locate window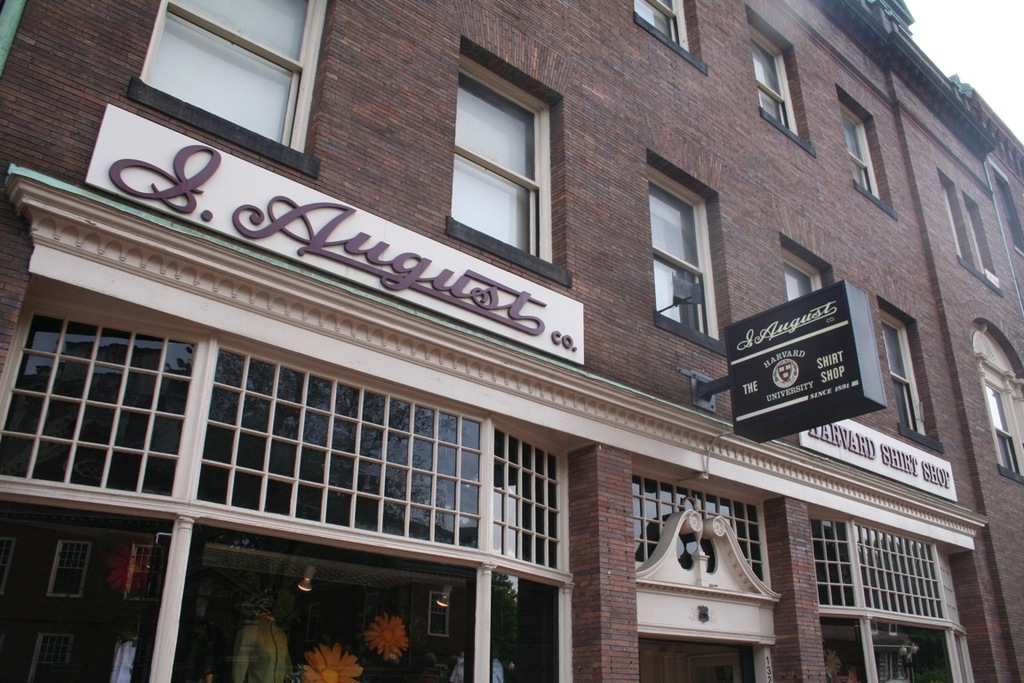
pyautogui.locateOnScreen(453, 51, 553, 258)
